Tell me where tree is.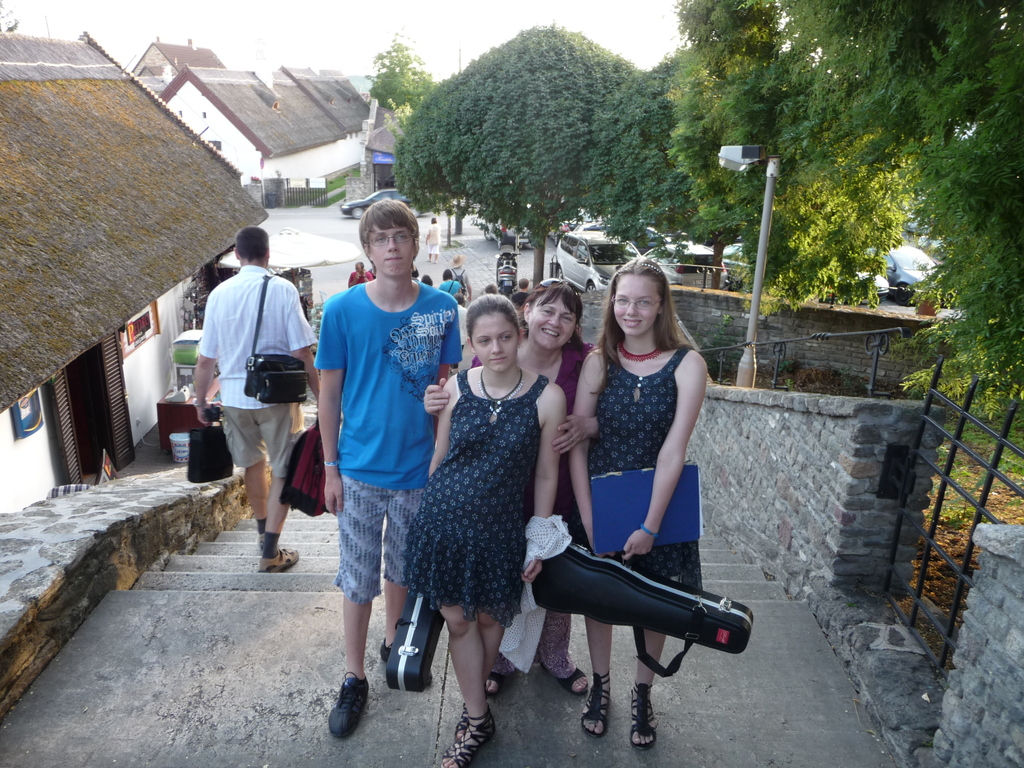
tree is at locate(765, 0, 1023, 442).
